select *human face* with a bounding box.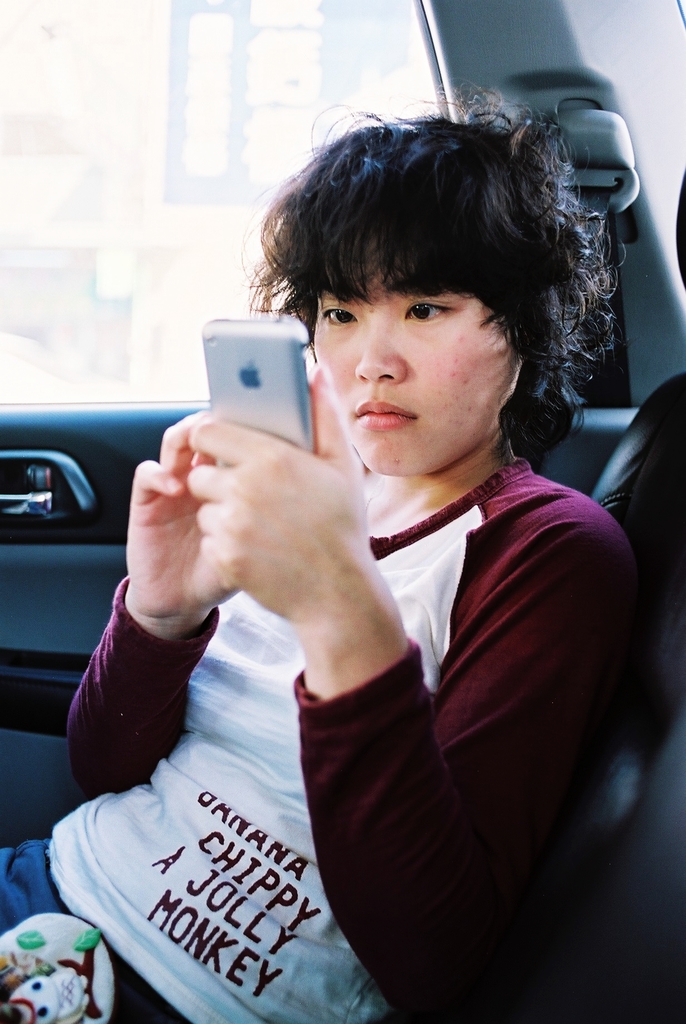
bbox=[306, 249, 521, 478].
